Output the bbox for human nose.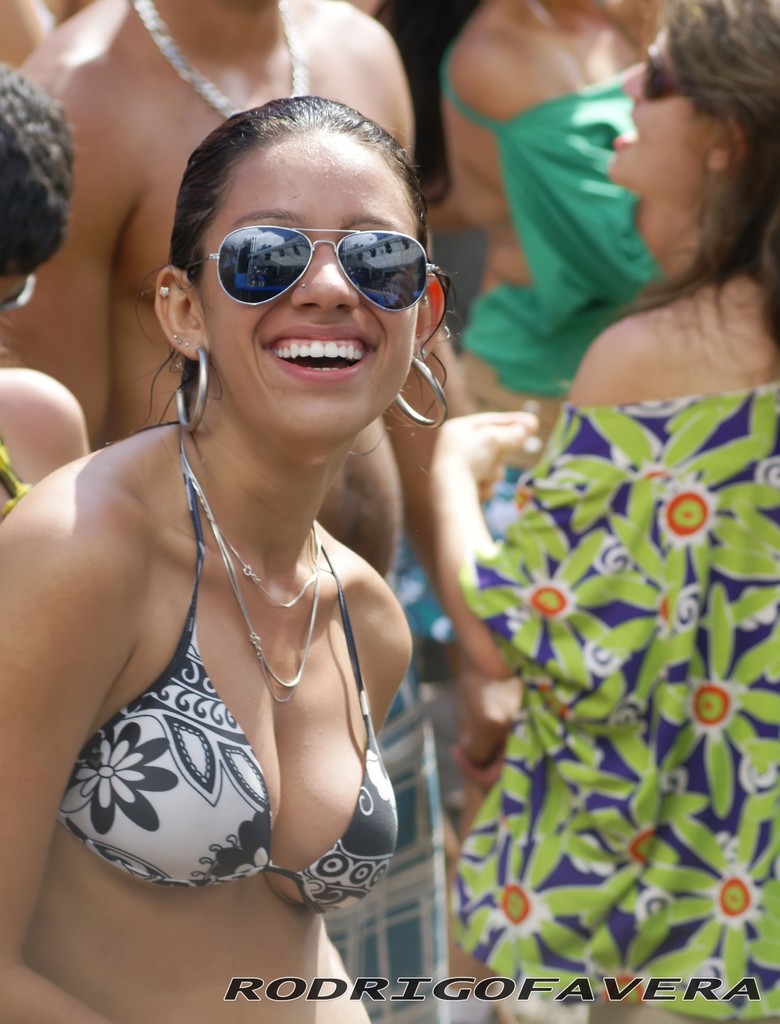
x1=286, y1=244, x2=358, y2=316.
